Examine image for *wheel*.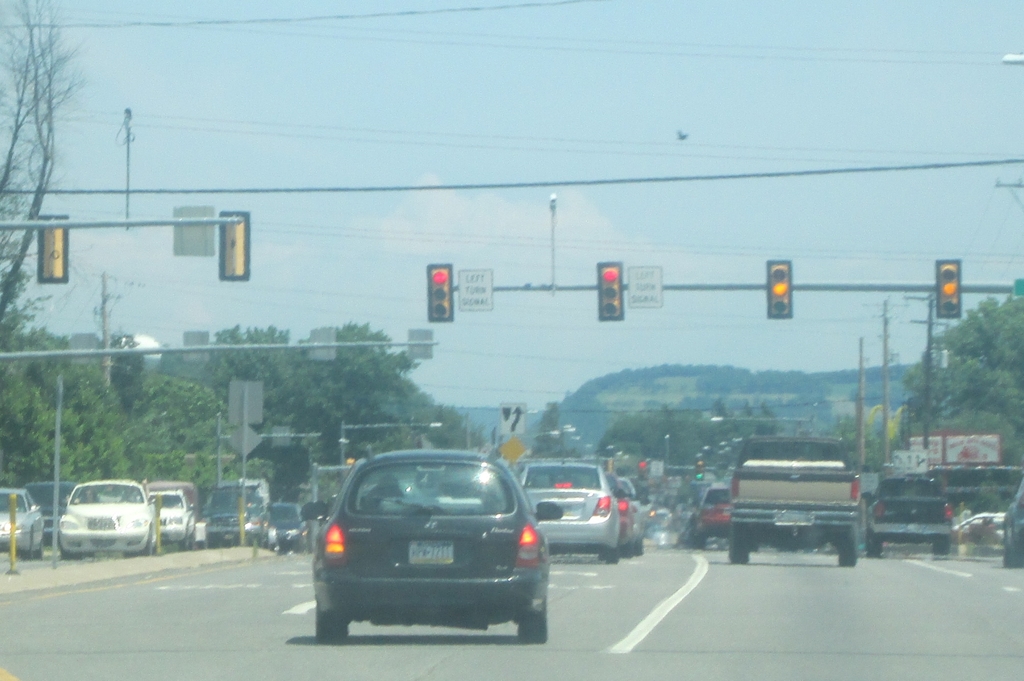
Examination result: bbox=[522, 610, 549, 641].
